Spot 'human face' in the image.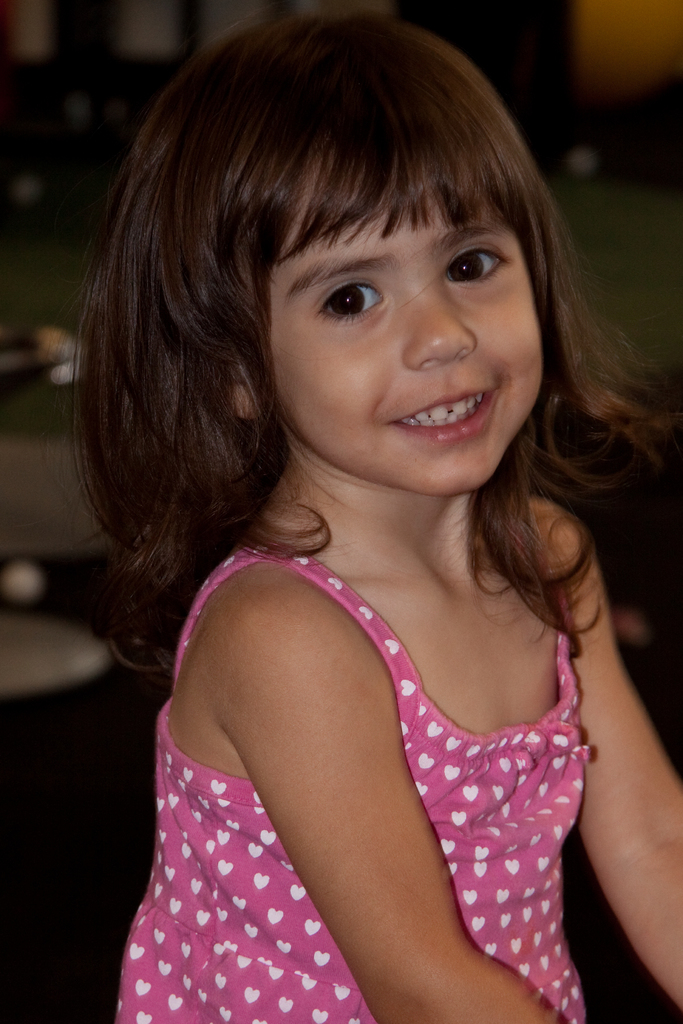
'human face' found at BBox(272, 156, 541, 492).
